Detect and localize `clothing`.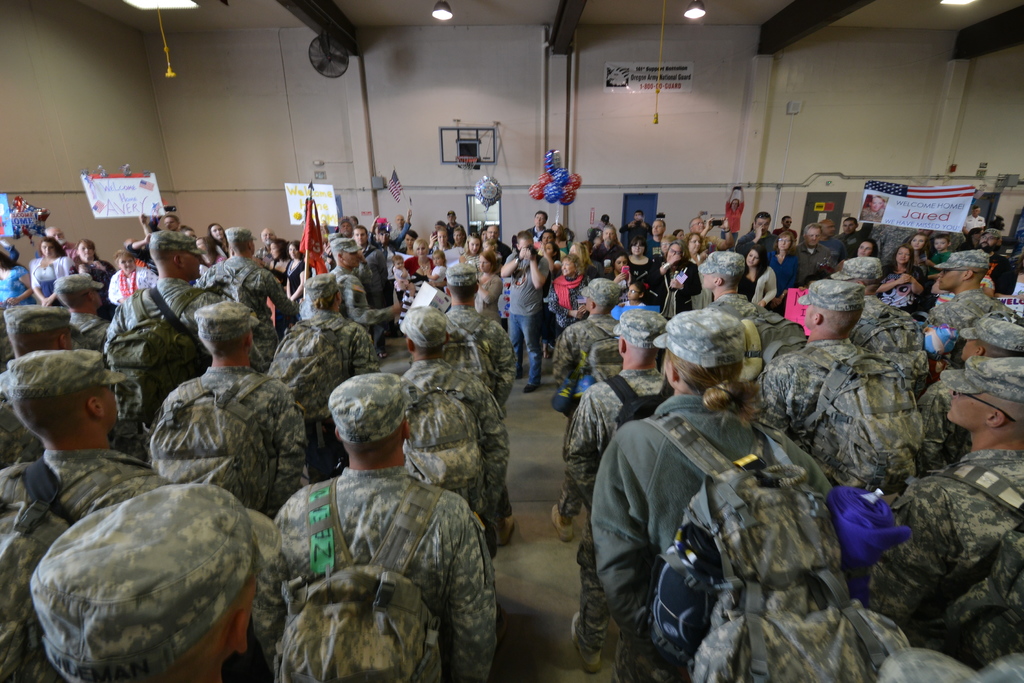
Localized at box(576, 388, 819, 670).
